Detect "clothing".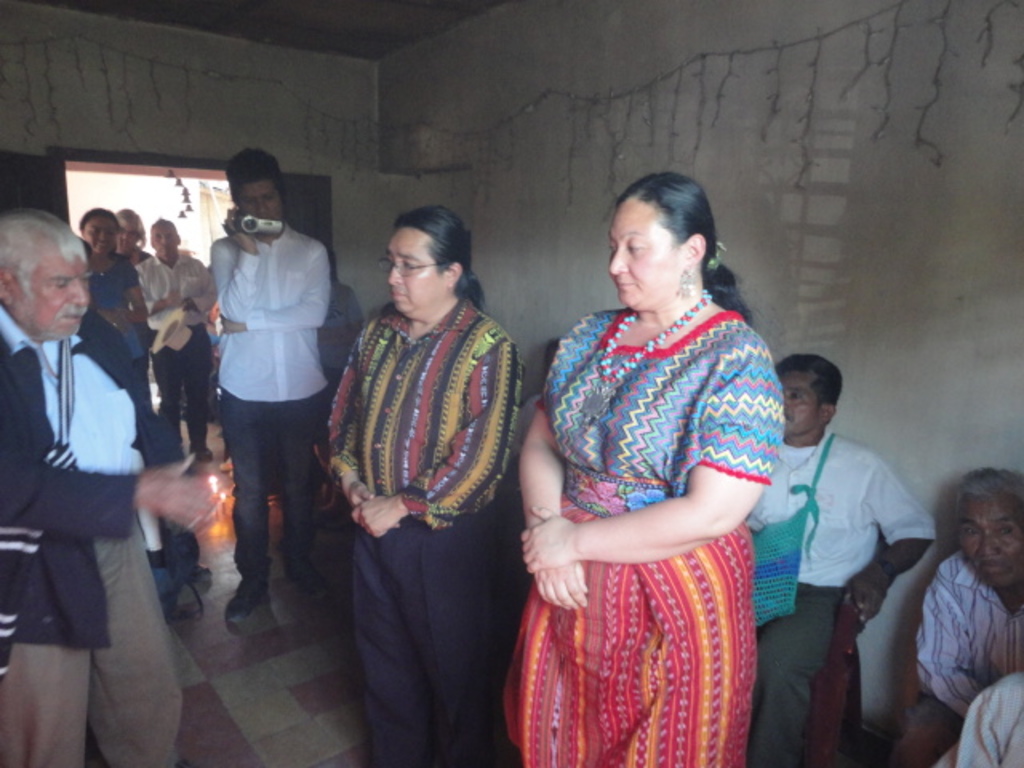
Detected at {"x1": 315, "y1": 294, "x2": 523, "y2": 766}.
